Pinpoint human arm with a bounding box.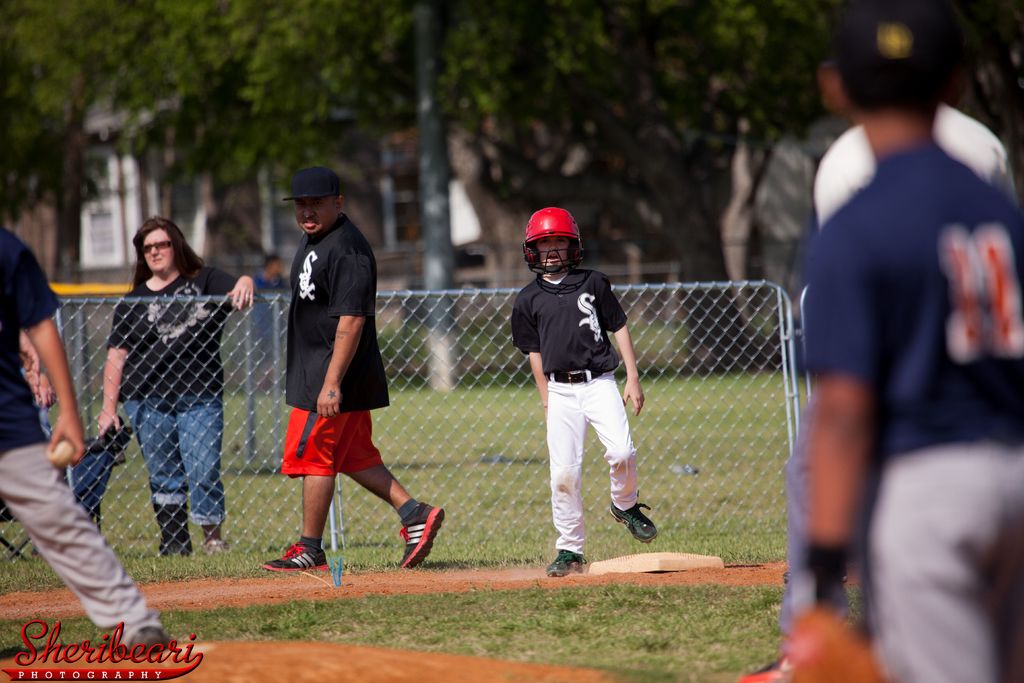
[17, 240, 88, 472].
